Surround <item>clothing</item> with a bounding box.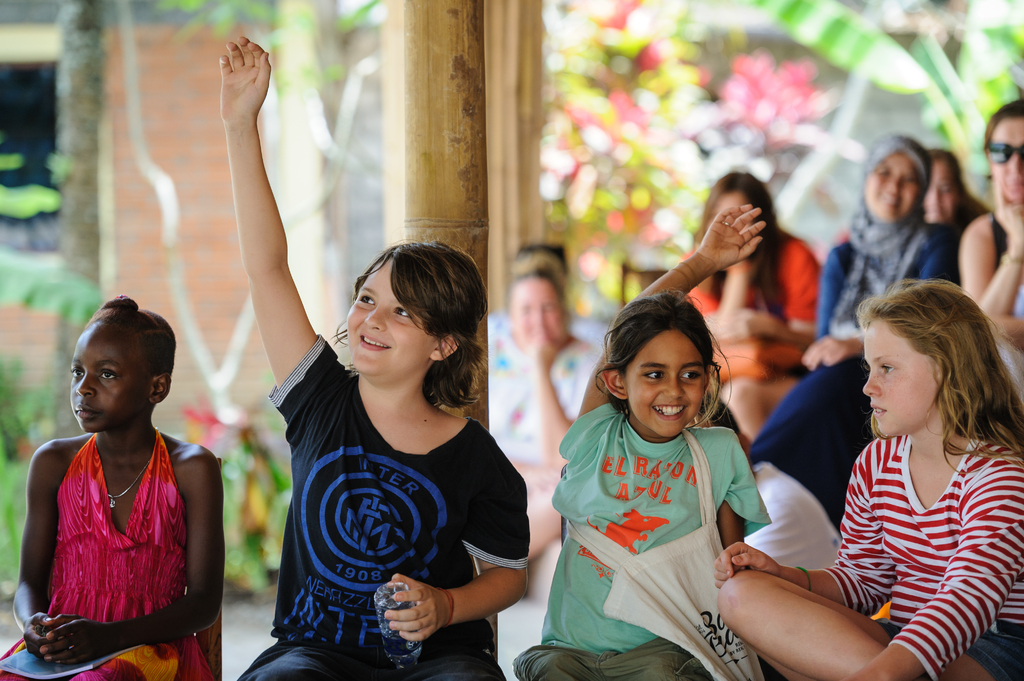
rect(239, 332, 529, 680).
